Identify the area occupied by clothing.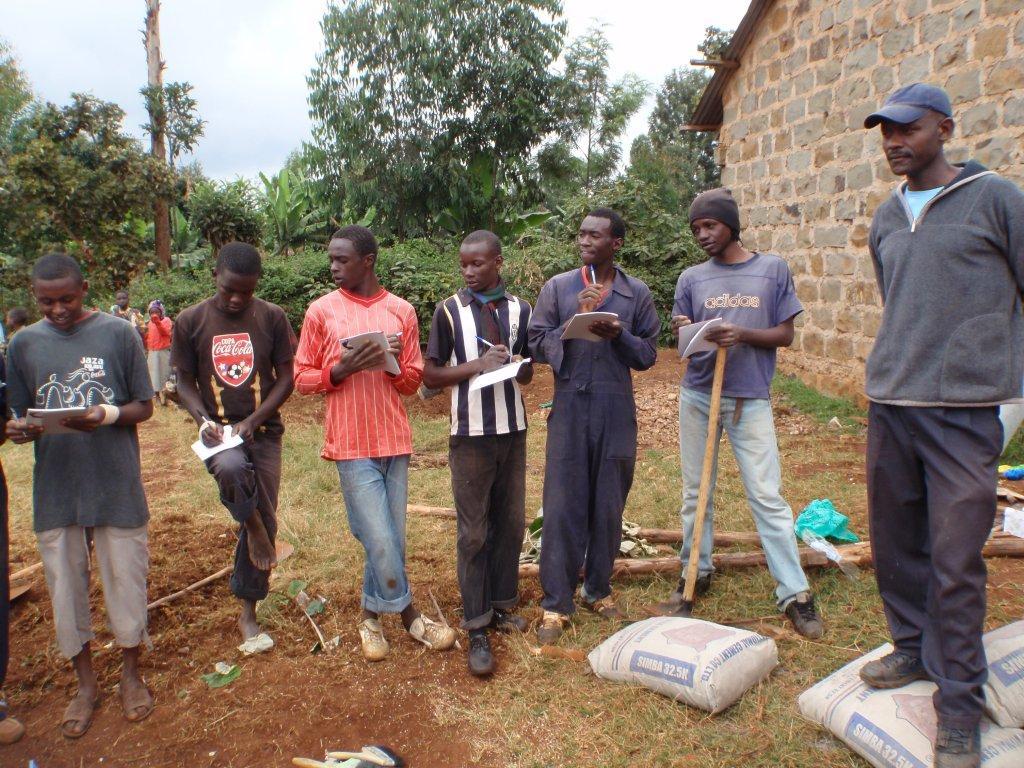
Area: pyautogui.locateOnScreen(885, 162, 1023, 727).
